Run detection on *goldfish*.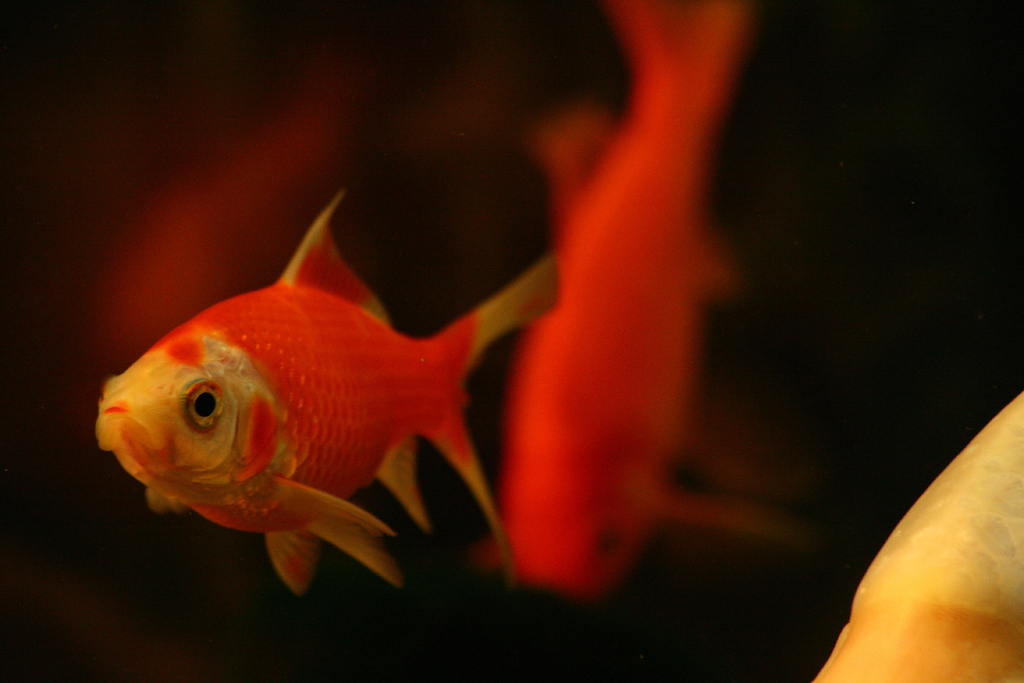
Result: pyautogui.locateOnScreen(495, 0, 740, 593).
